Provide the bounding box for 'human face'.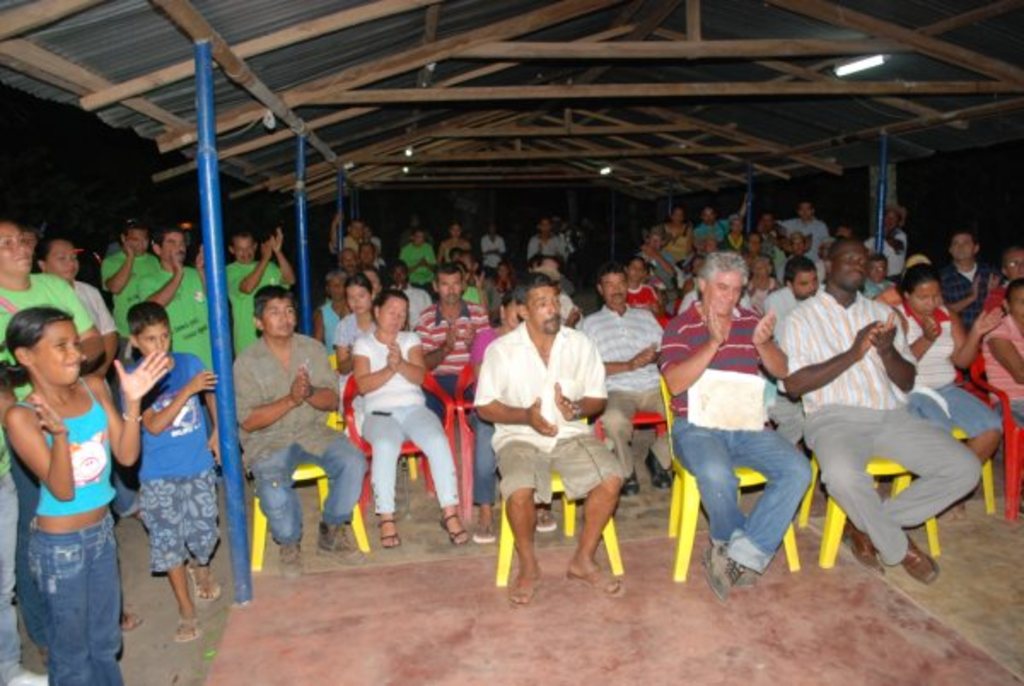
[x1=840, y1=247, x2=864, y2=285].
